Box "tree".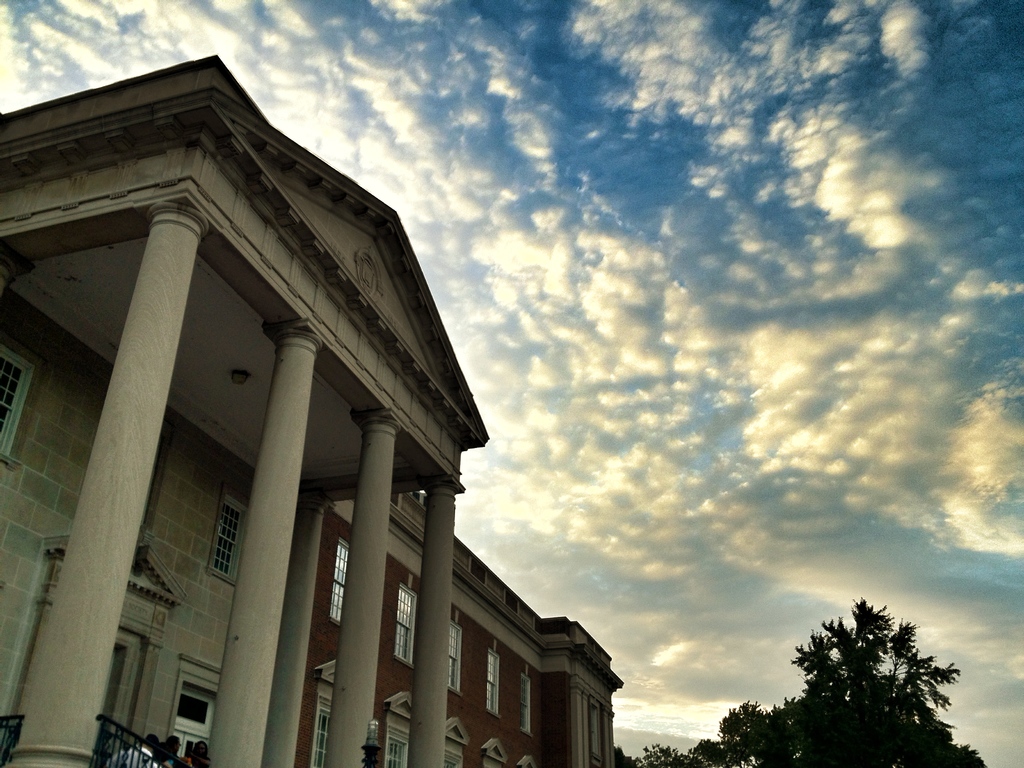
rect(788, 598, 959, 737).
